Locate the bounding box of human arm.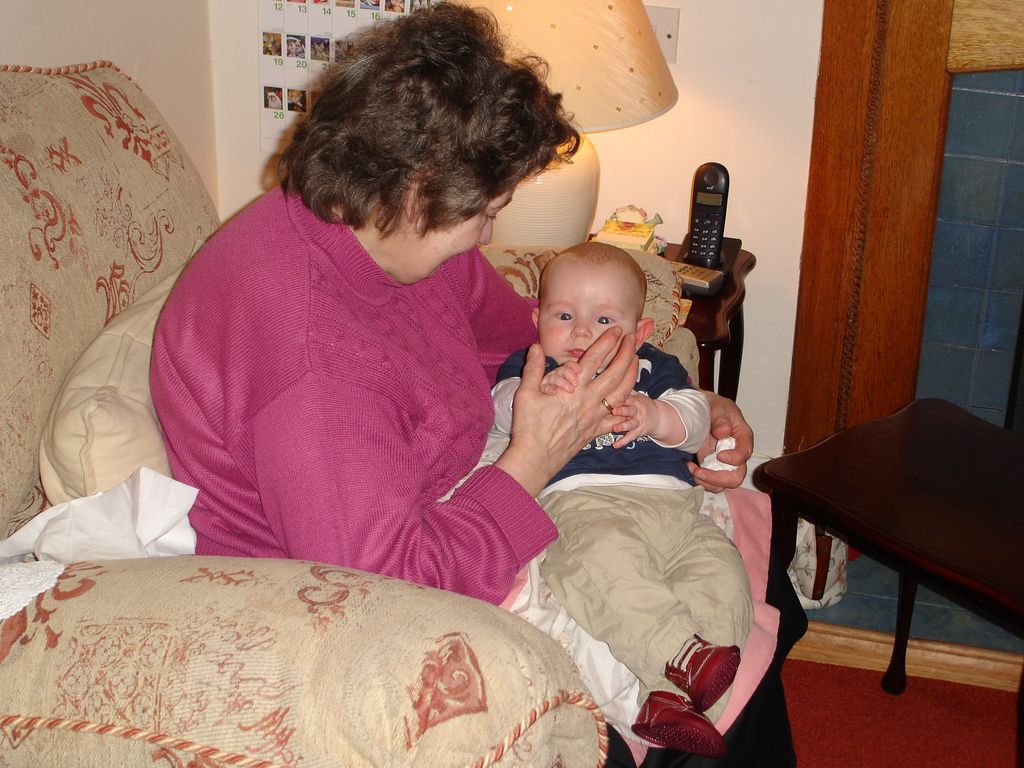
Bounding box: {"left": 256, "top": 319, "right": 642, "bottom": 600}.
